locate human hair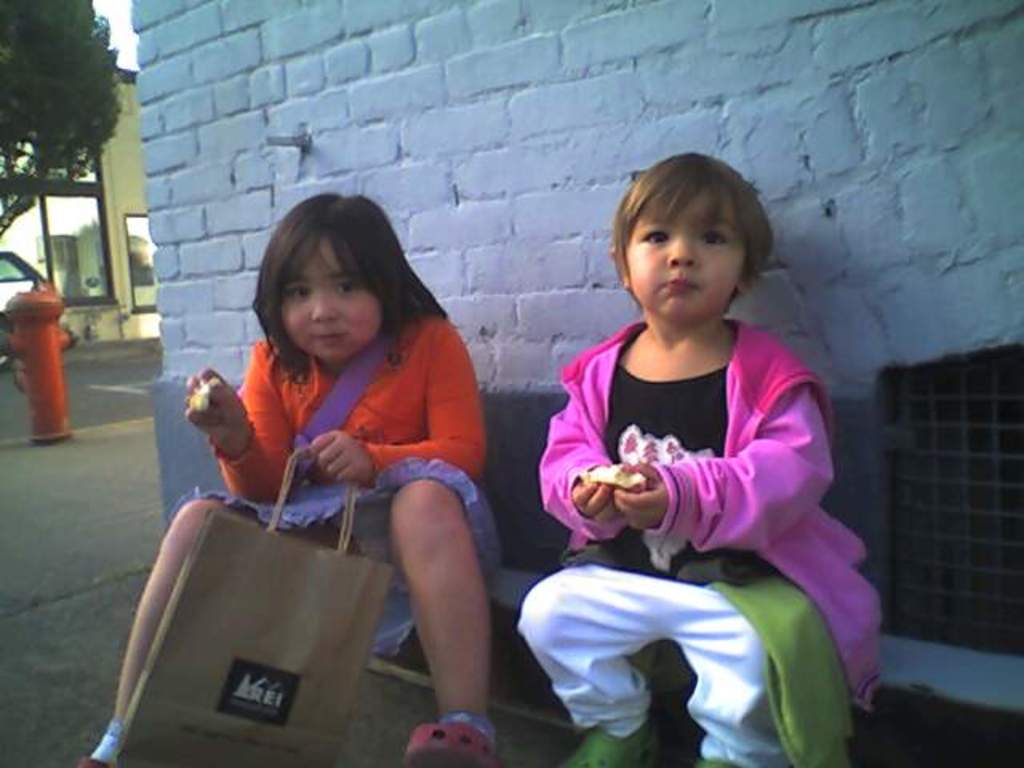
618 152 779 296
